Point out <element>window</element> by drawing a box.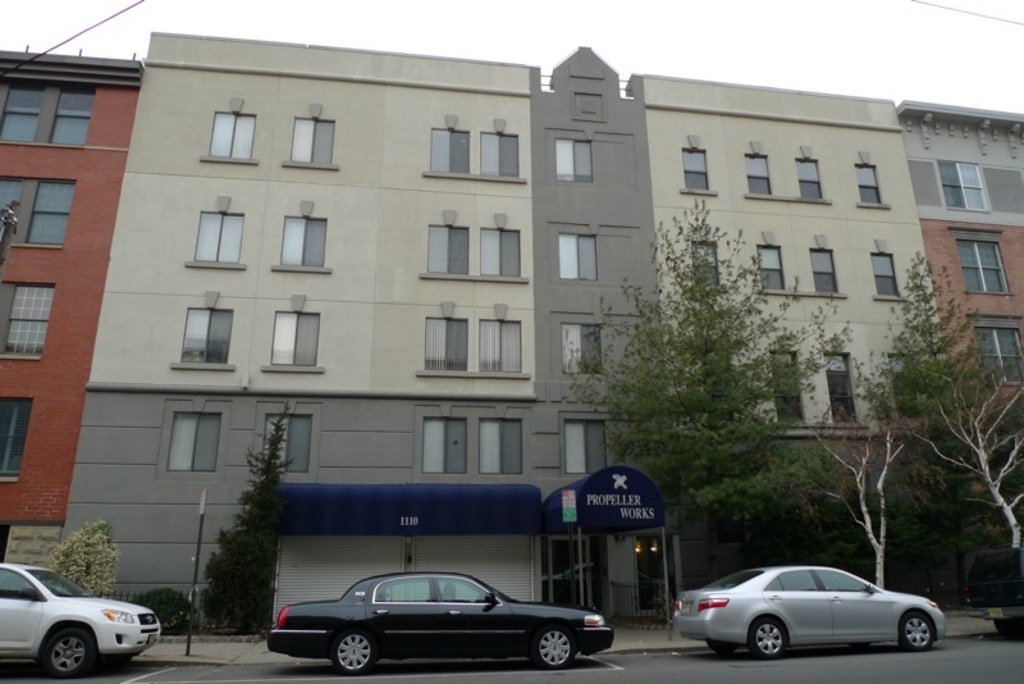
bbox(568, 416, 612, 469).
